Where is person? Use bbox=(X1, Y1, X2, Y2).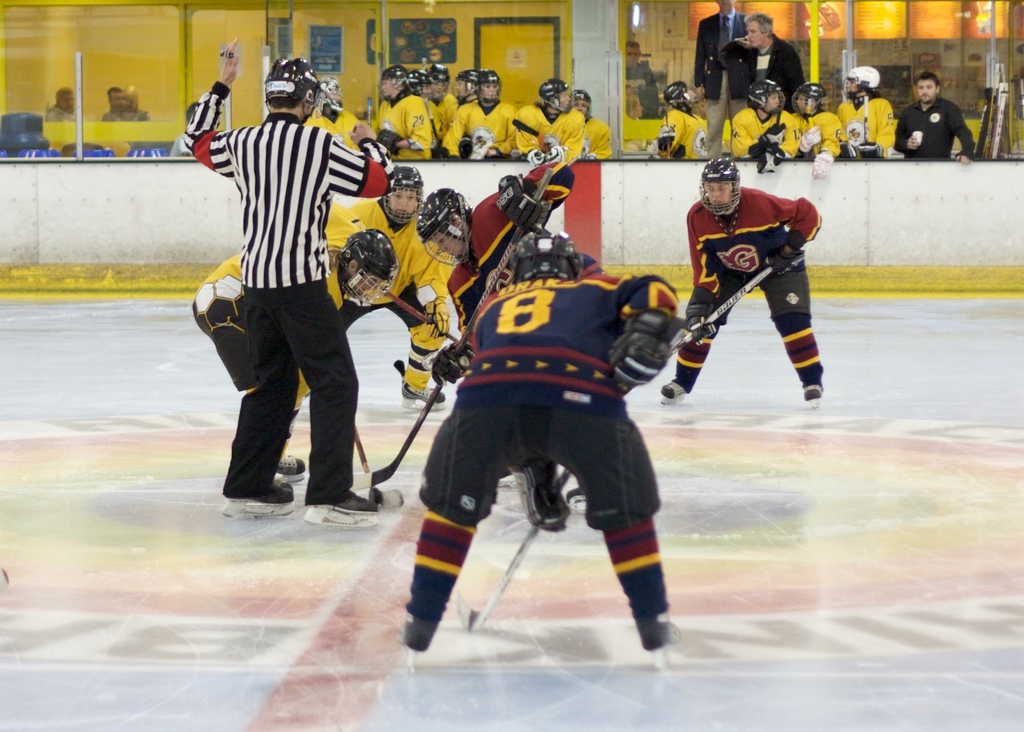
bbox=(117, 84, 151, 119).
